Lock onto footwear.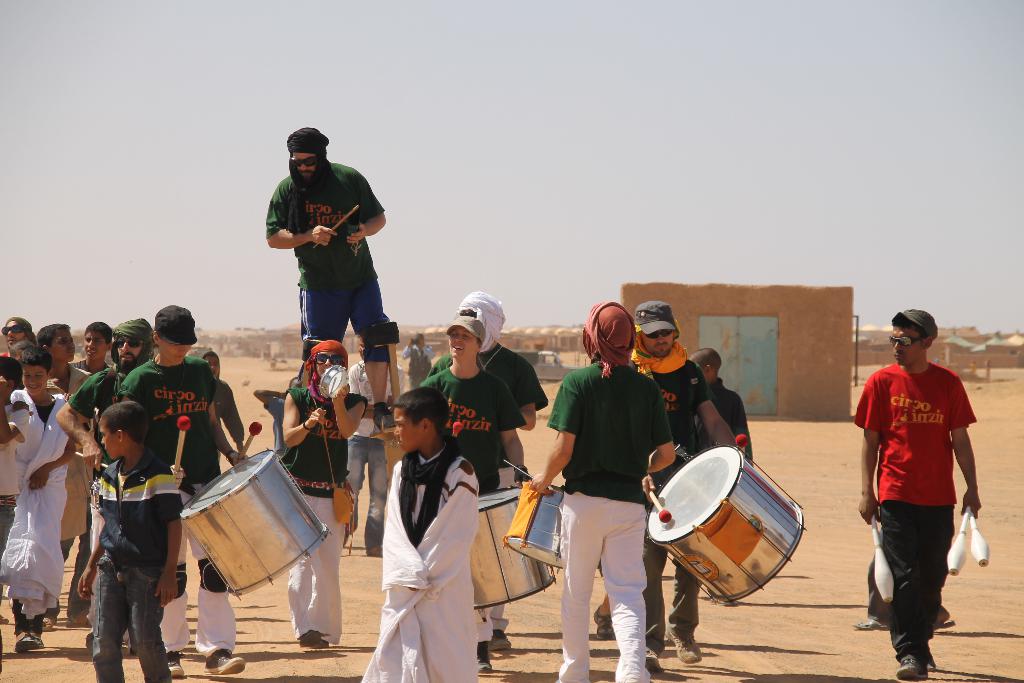
Locked: (644, 650, 664, 673).
